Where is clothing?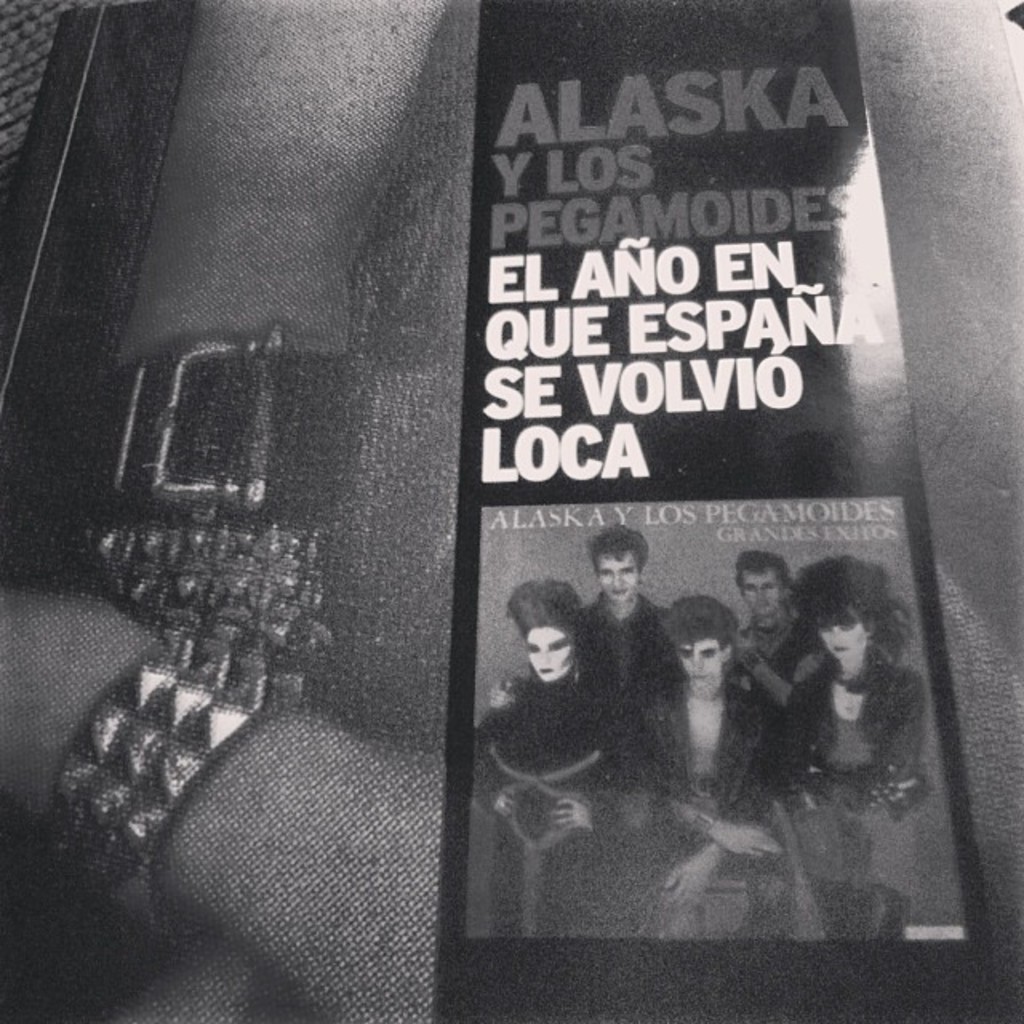
locate(570, 598, 658, 707).
